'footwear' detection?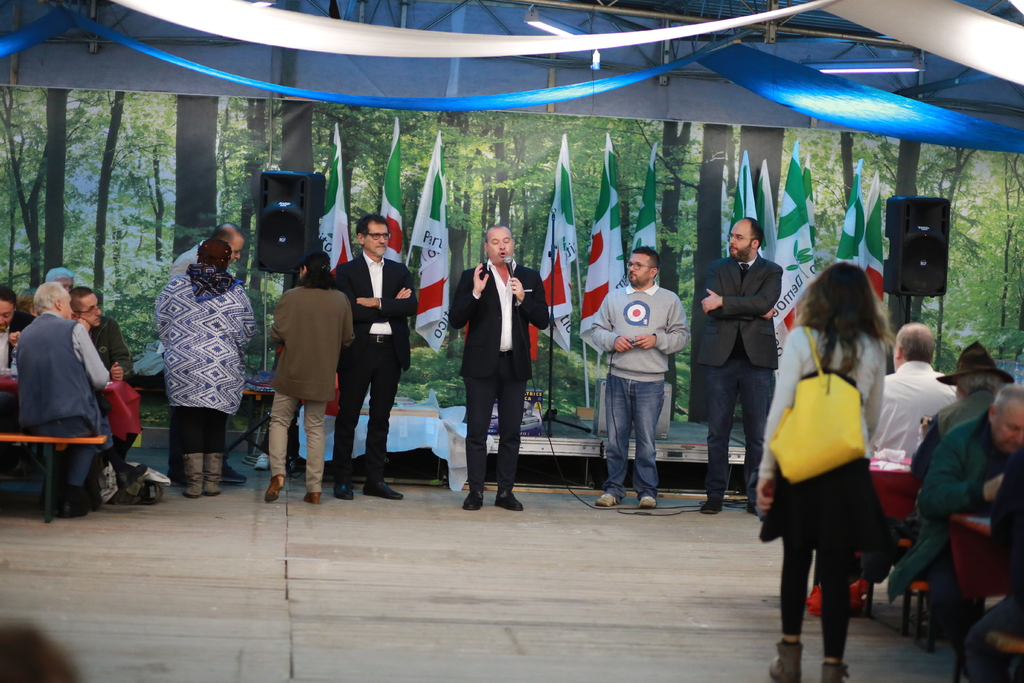
select_region(640, 495, 656, 506)
